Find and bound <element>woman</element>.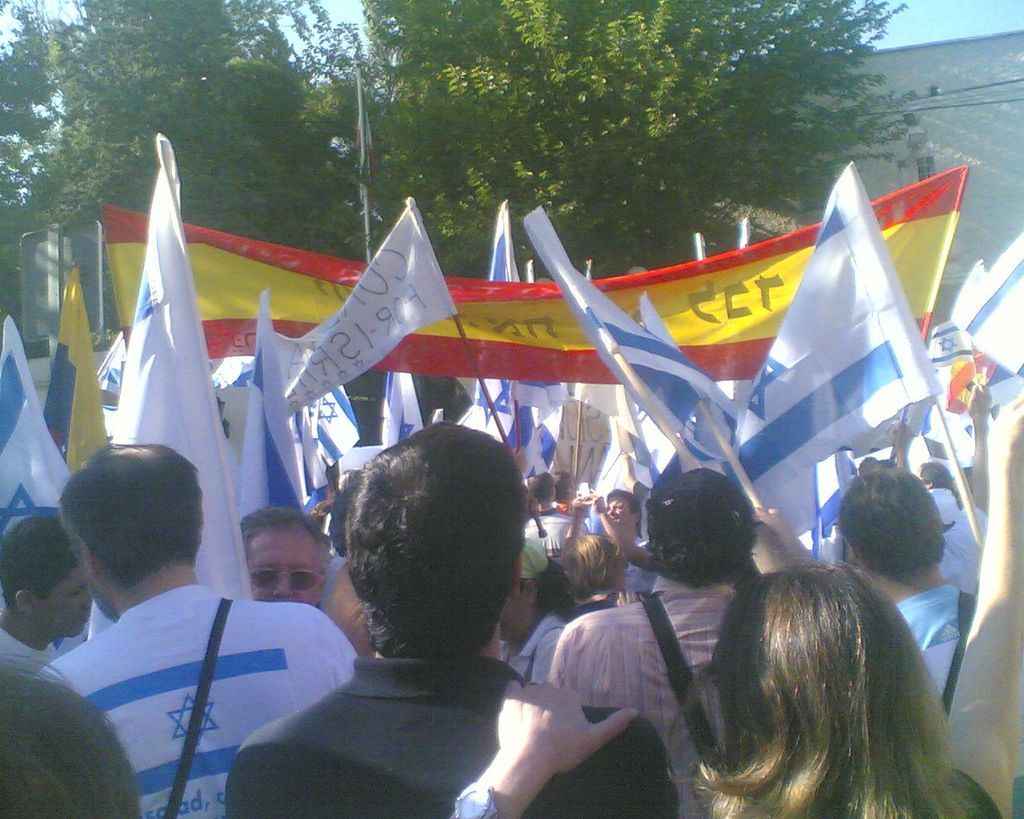
Bound: Rect(455, 550, 1001, 818).
